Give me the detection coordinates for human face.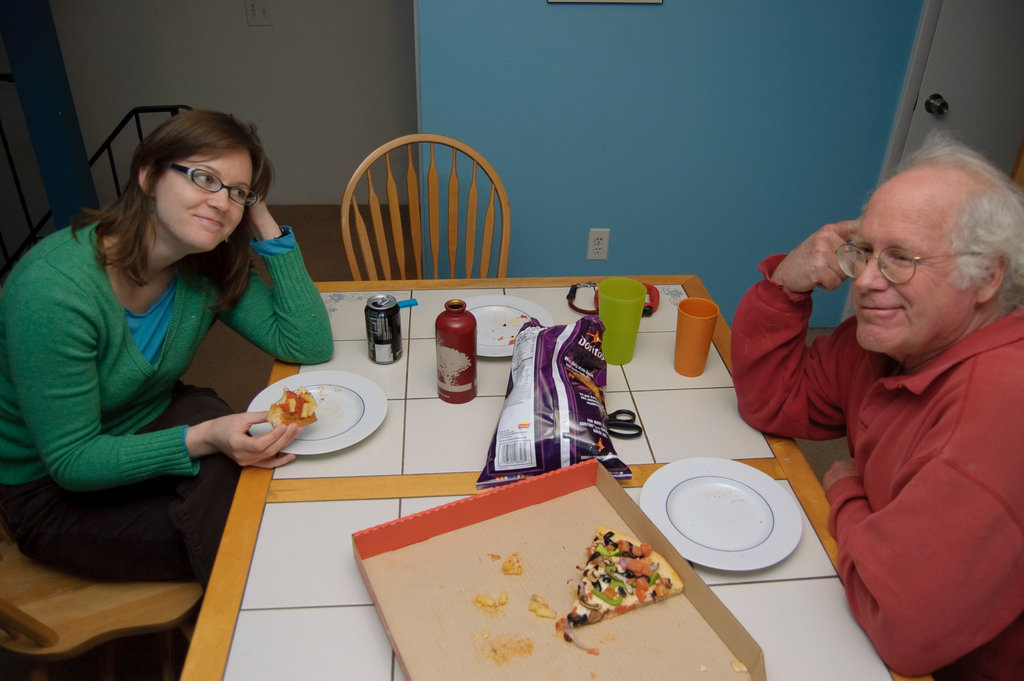
Rect(853, 186, 974, 356).
